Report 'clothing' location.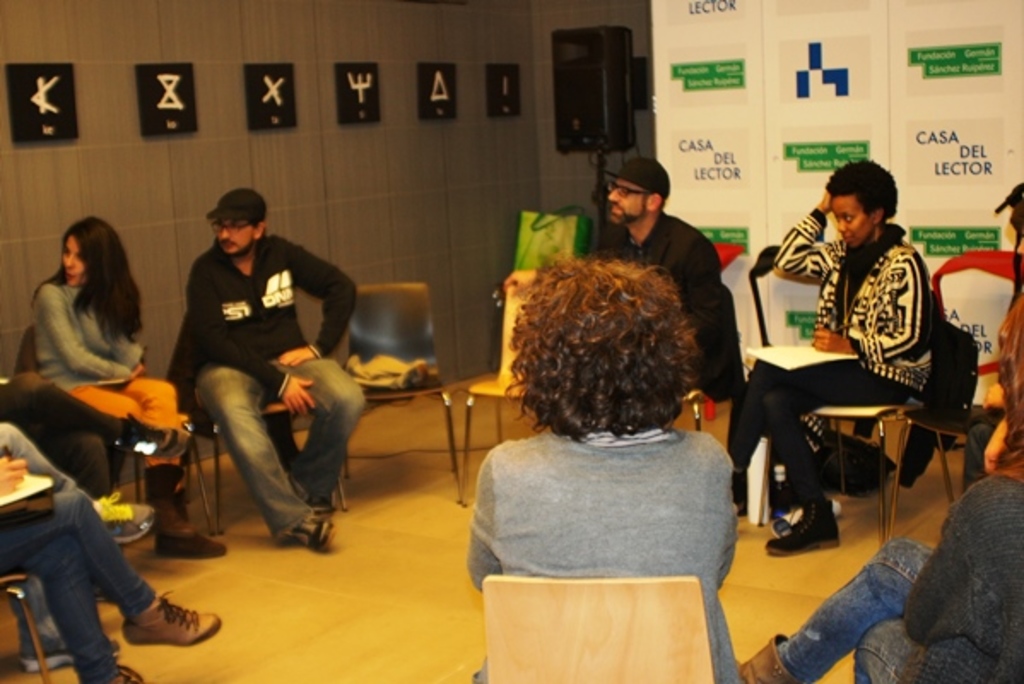
Report: (29,275,176,467).
